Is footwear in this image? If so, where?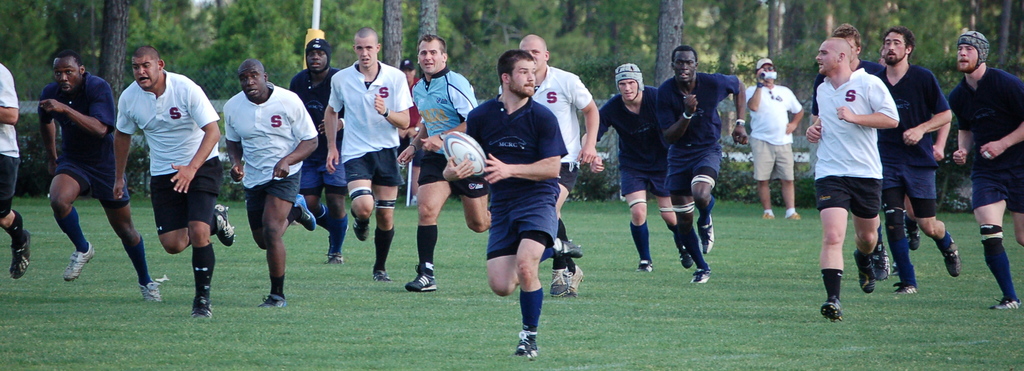
Yes, at <bbox>403, 266, 437, 292</bbox>.
